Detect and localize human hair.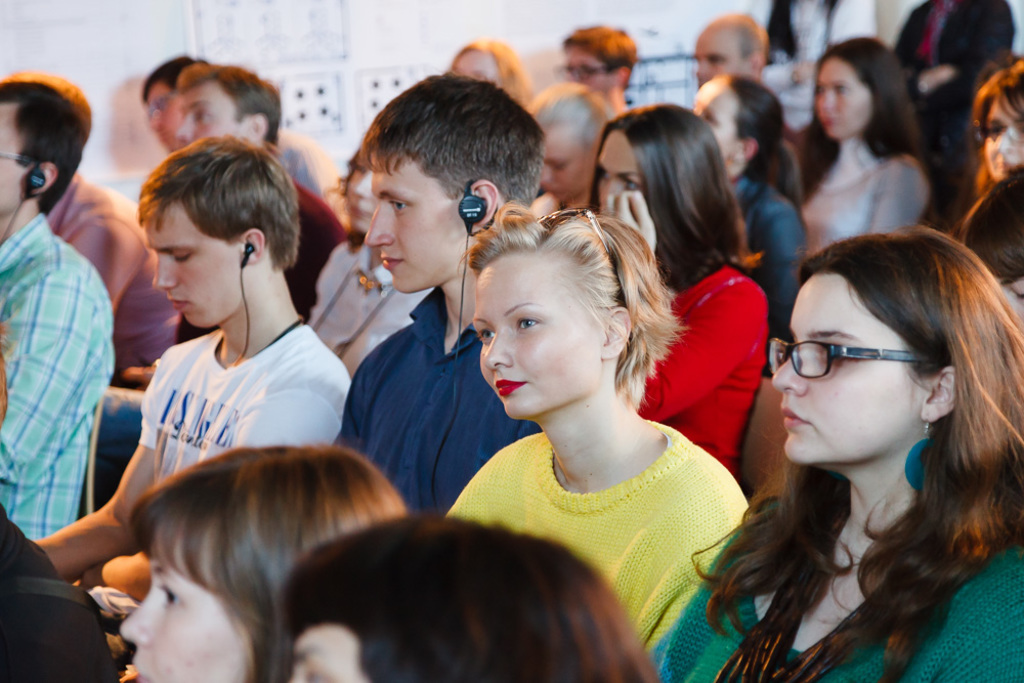
Localized at bbox(969, 59, 1023, 199).
